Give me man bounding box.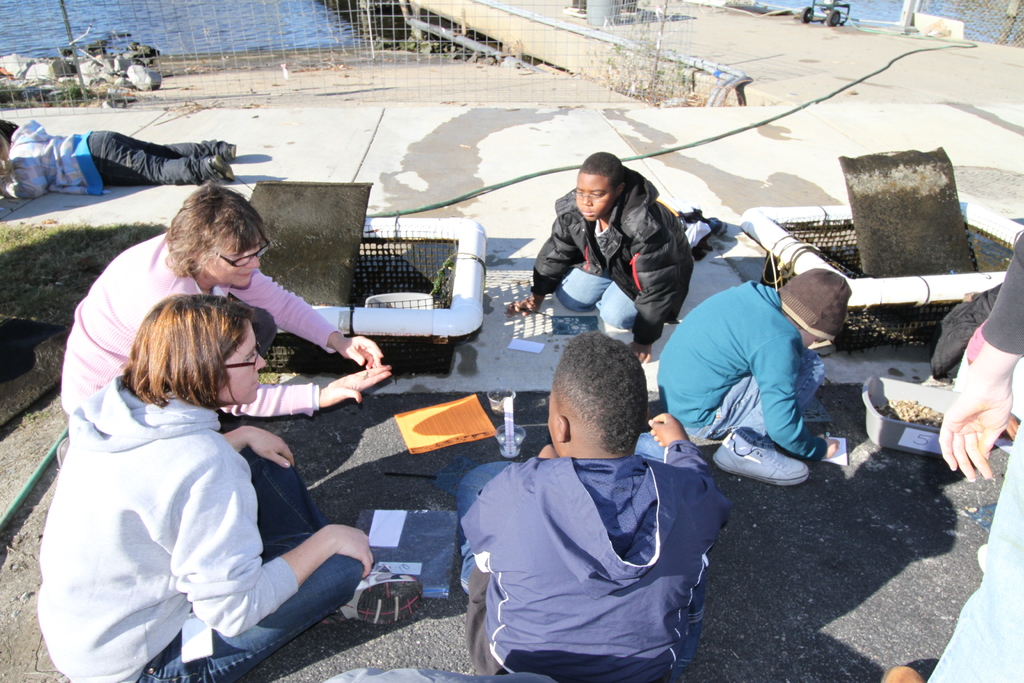
bbox=(454, 328, 730, 682).
